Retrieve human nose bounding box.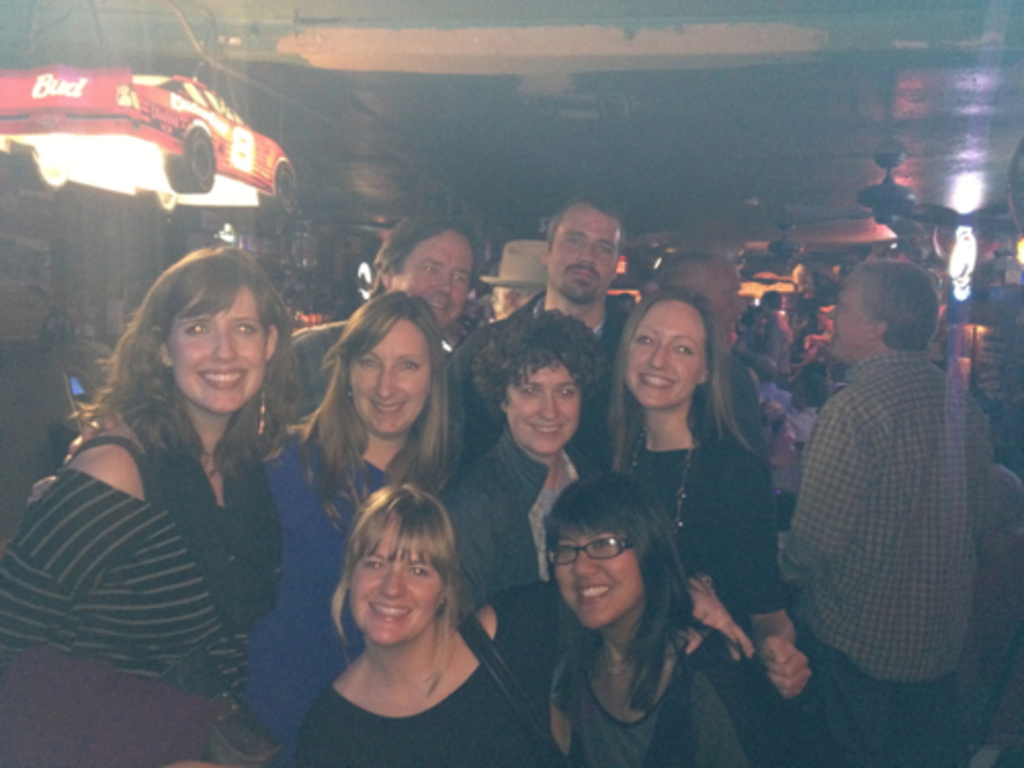
Bounding box: {"left": 211, "top": 332, "right": 238, "bottom": 356}.
